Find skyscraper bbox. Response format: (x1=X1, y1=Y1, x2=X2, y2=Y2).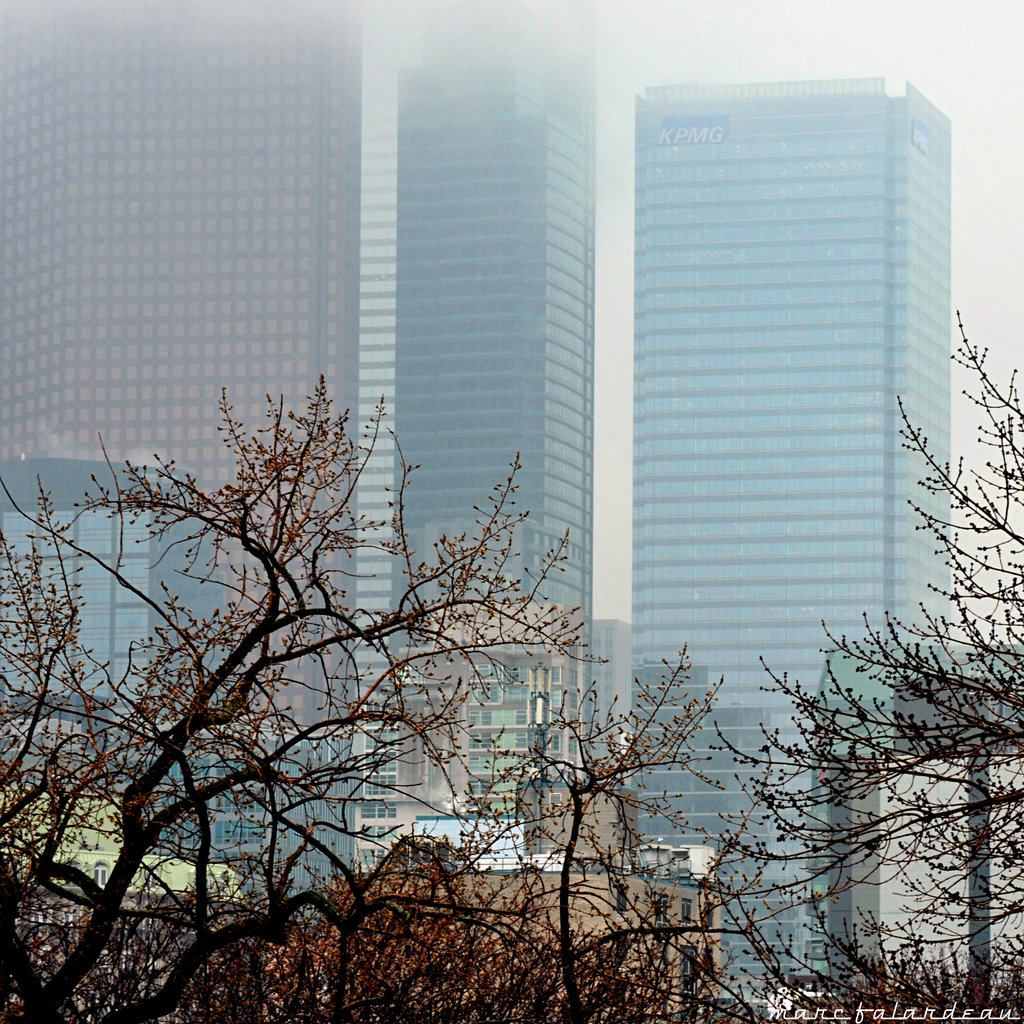
(x1=0, y1=0, x2=411, y2=869).
